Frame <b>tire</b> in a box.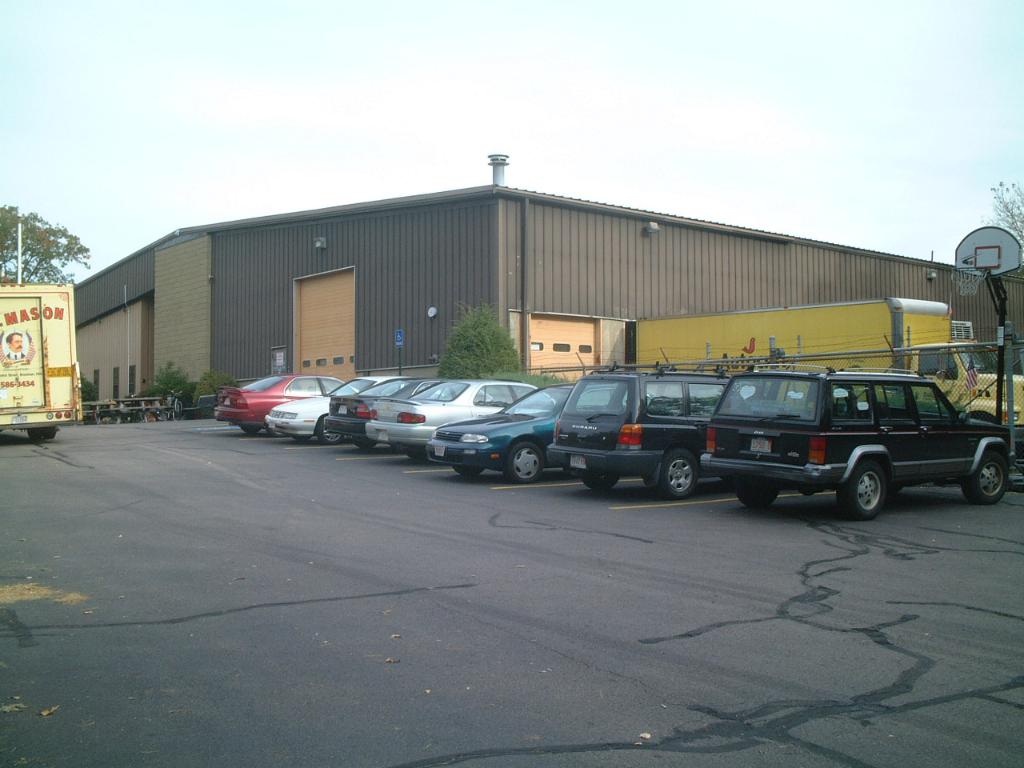
{"x1": 454, "y1": 466, "x2": 486, "y2": 478}.
